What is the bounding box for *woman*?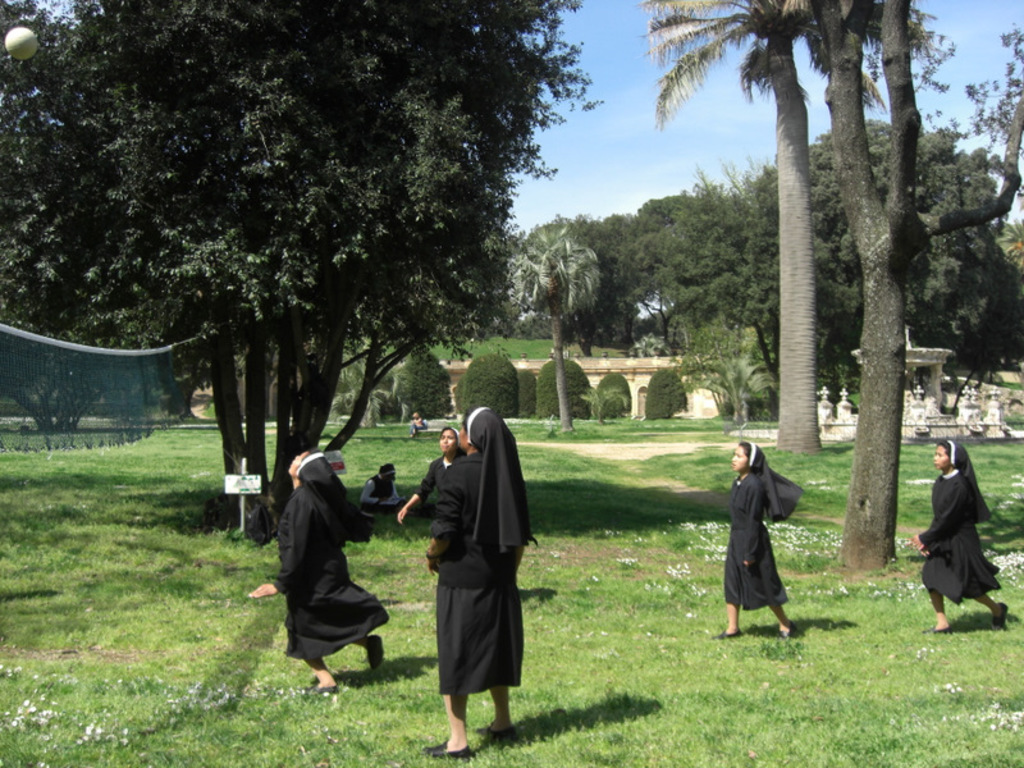
394, 421, 470, 570.
